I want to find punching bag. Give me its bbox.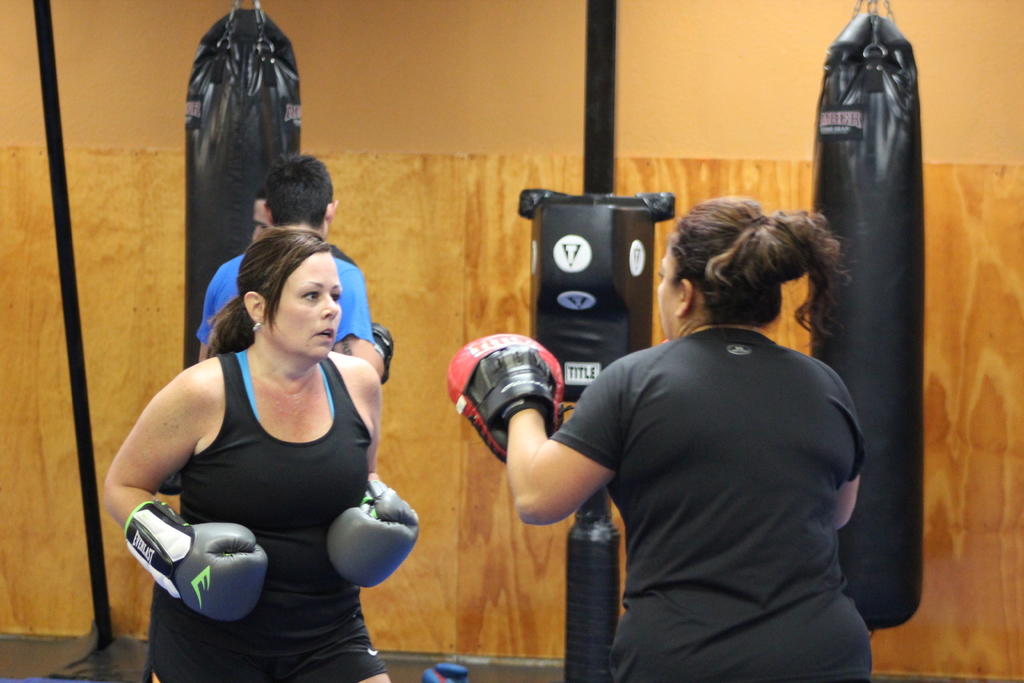
(left=812, top=14, right=923, bottom=633).
